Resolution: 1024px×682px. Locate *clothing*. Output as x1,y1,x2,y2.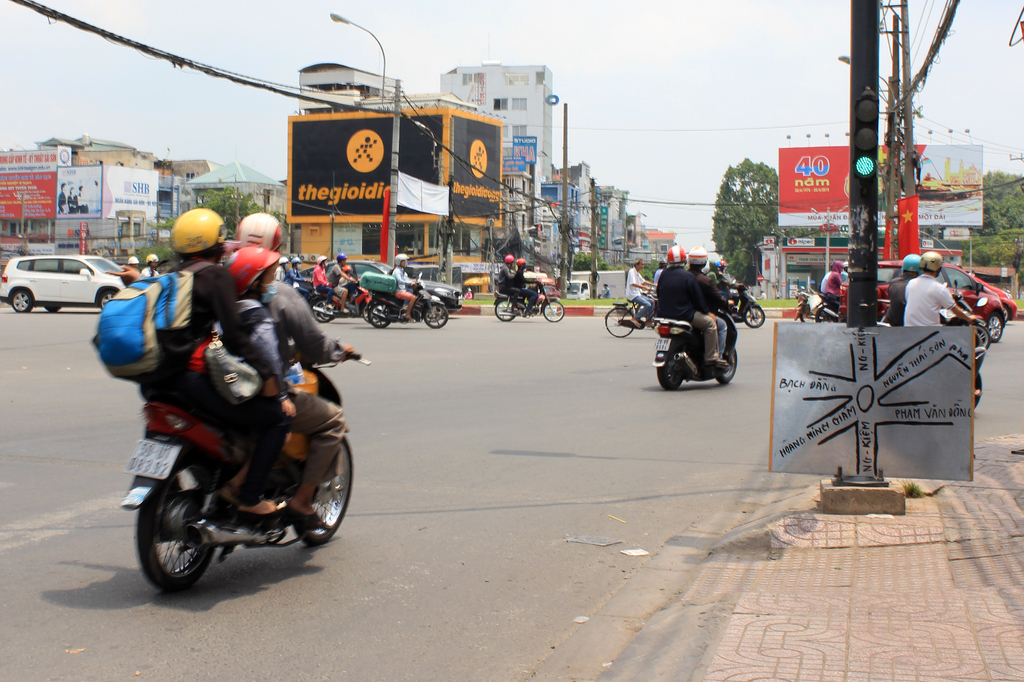
657,267,716,362.
